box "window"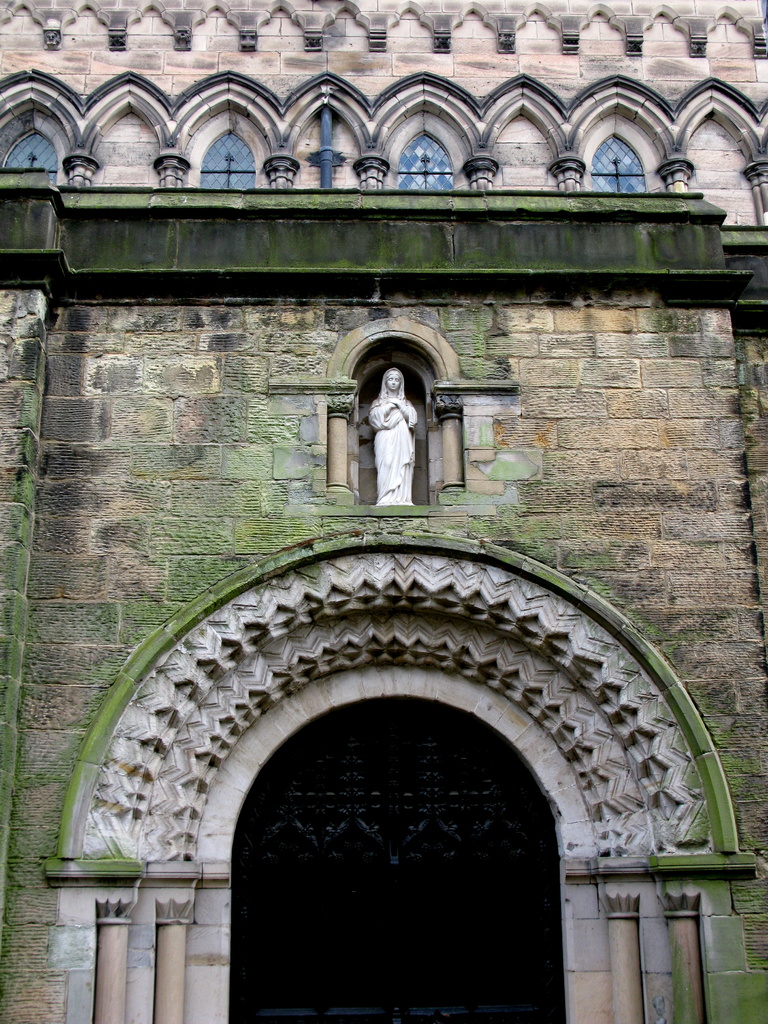
[left=200, top=128, right=255, bottom=189]
